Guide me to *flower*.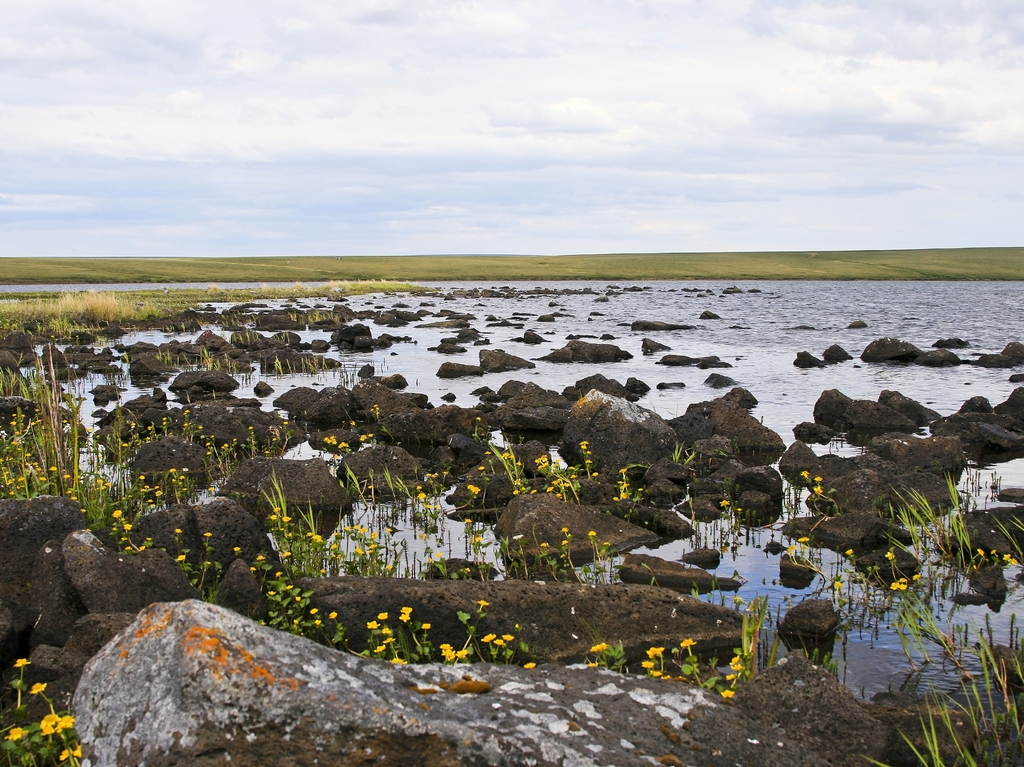
Guidance: rect(441, 645, 476, 662).
